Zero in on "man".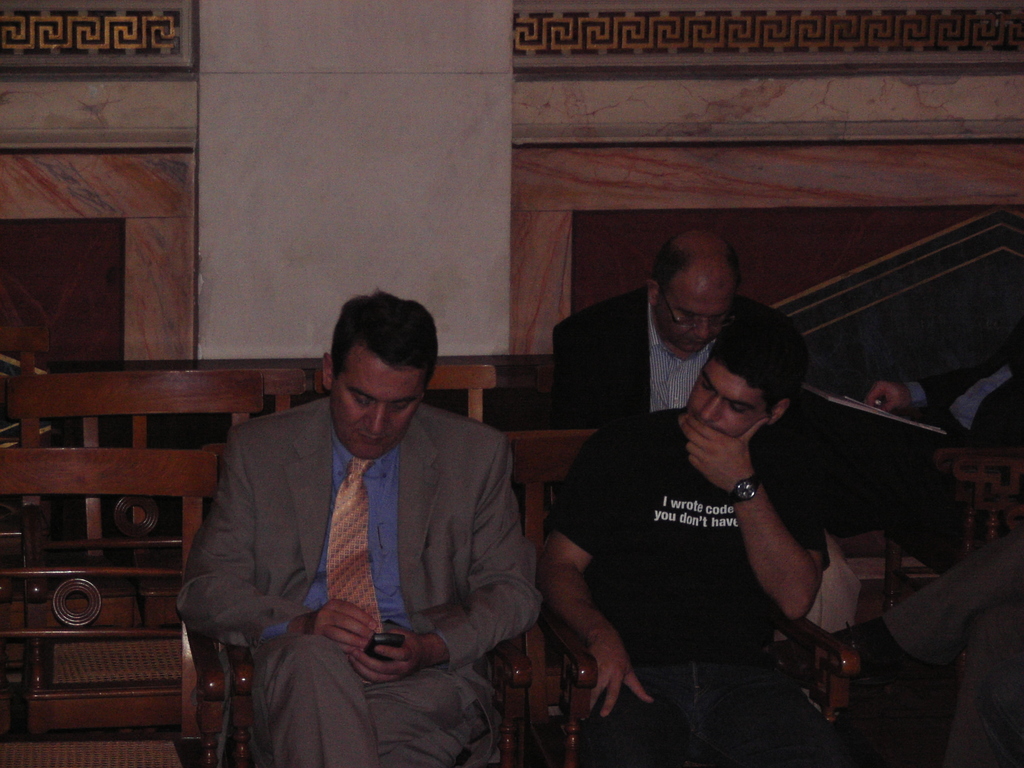
Zeroed in: box=[540, 310, 830, 767].
